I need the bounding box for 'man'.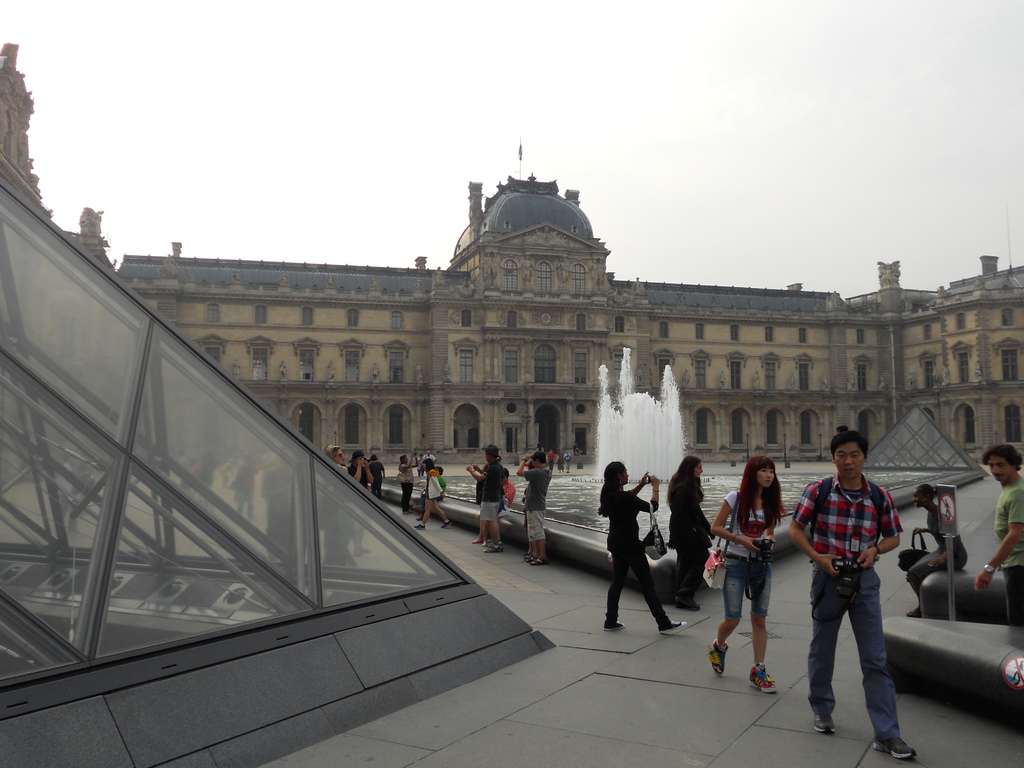
Here it is: locate(971, 446, 1023, 627).
